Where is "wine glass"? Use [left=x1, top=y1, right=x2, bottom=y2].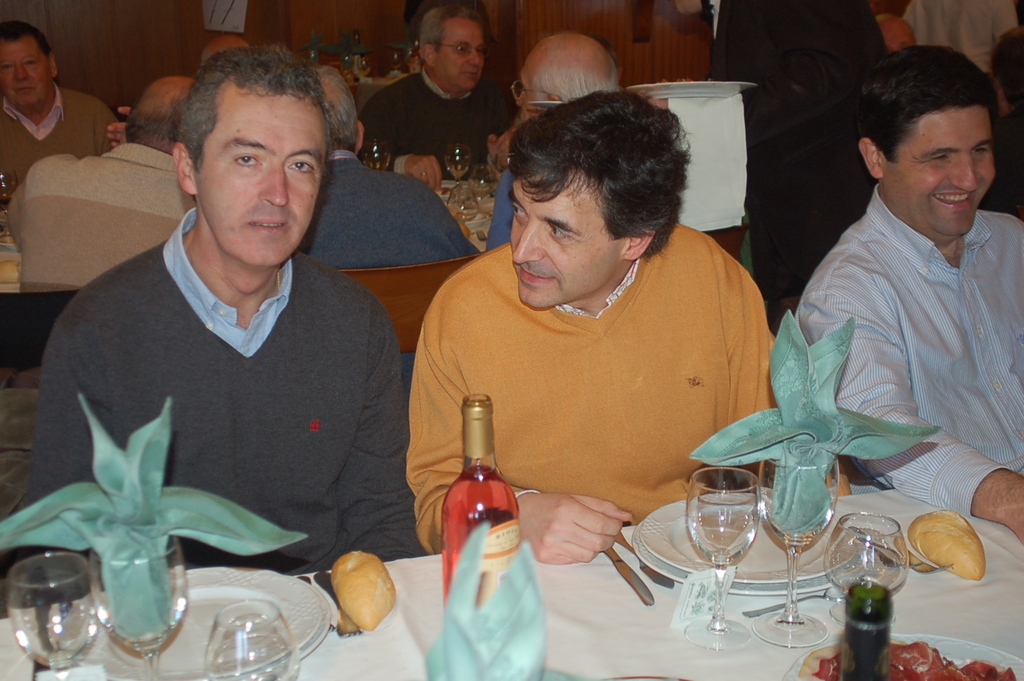
[left=10, top=554, right=97, bottom=672].
